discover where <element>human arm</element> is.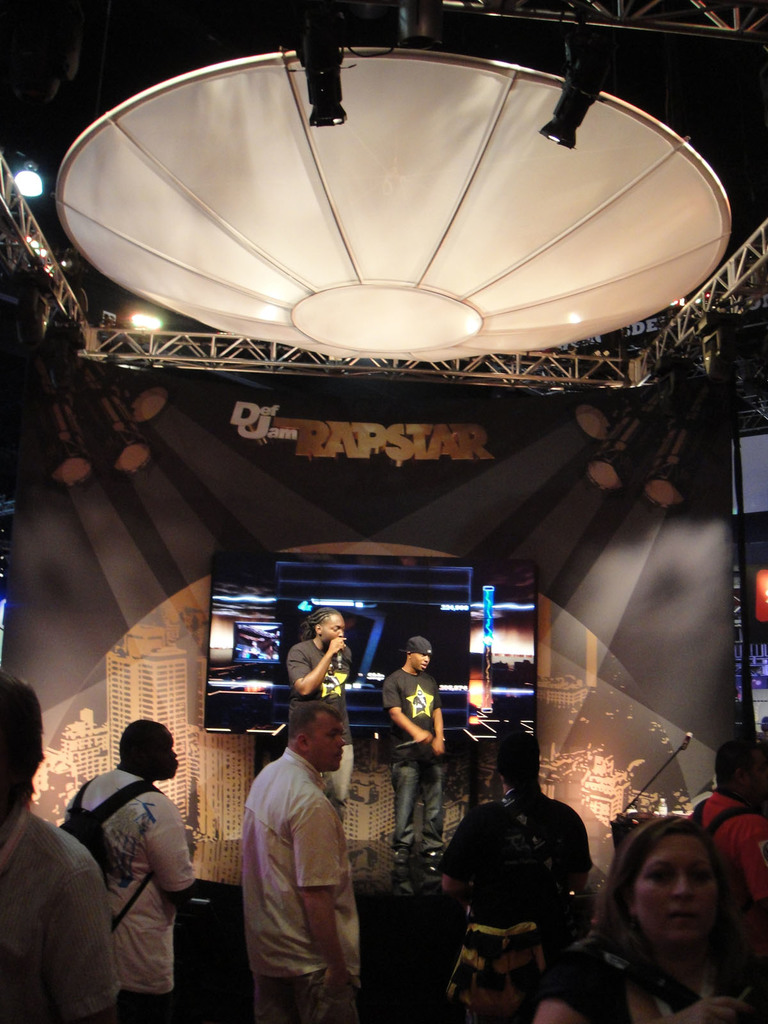
Discovered at locate(540, 944, 575, 1016).
